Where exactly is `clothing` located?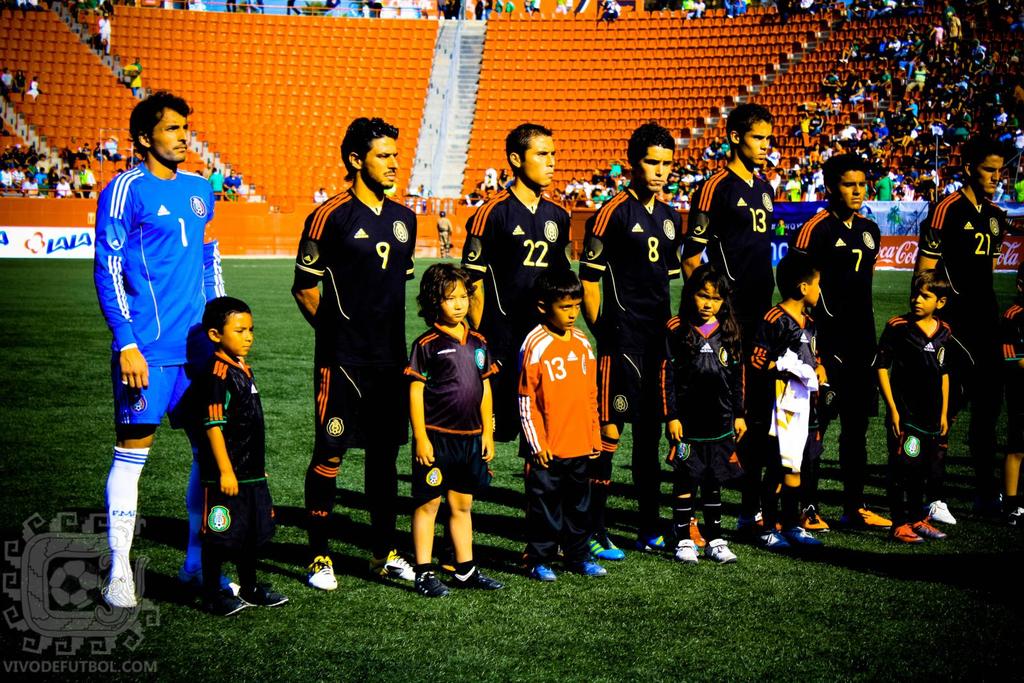
Its bounding box is locate(26, 77, 46, 97).
